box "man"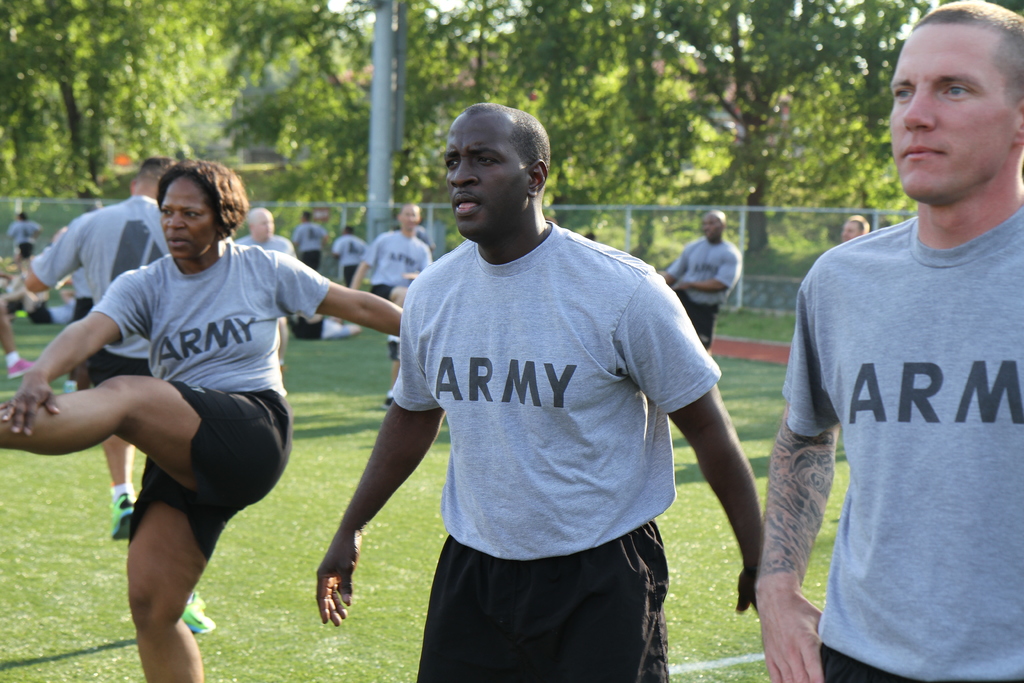
detection(840, 215, 870, 242)
